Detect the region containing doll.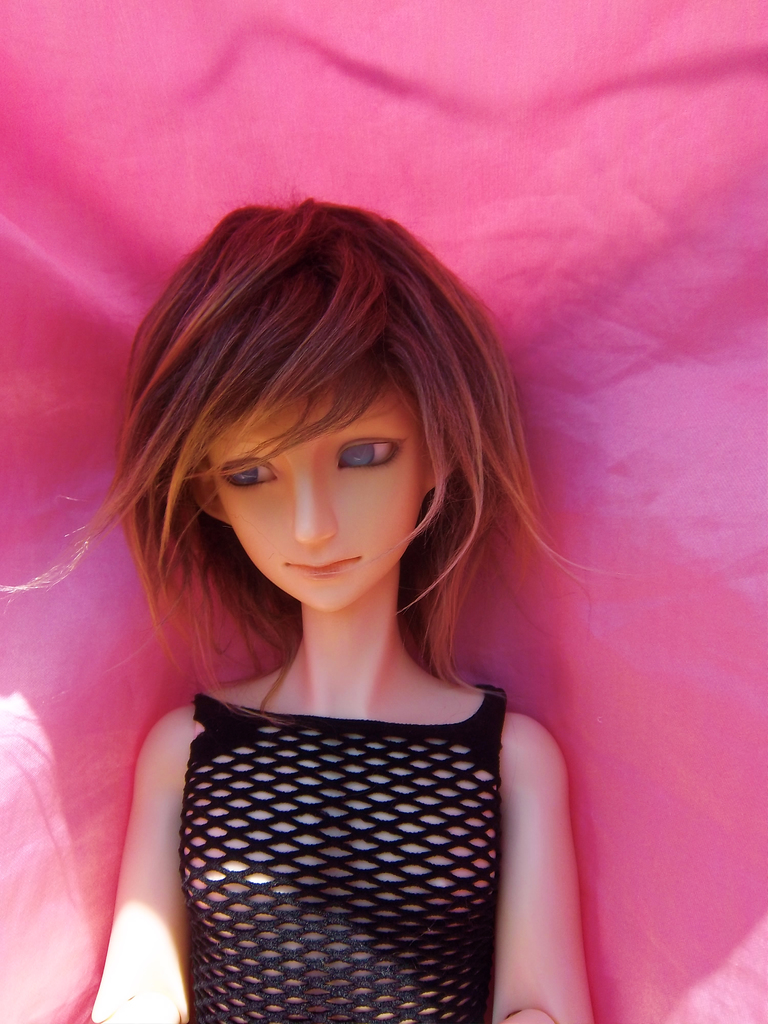
[left=45, top=188, right=683, bottom=1004].
